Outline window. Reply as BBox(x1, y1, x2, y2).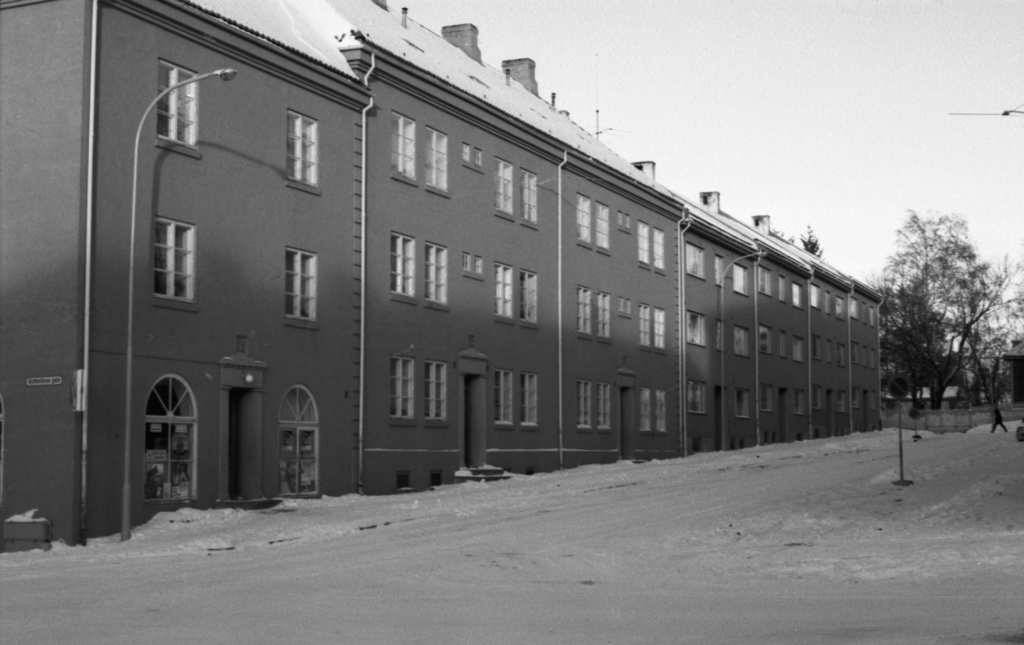
BBox(653, 228, 666, 270).
